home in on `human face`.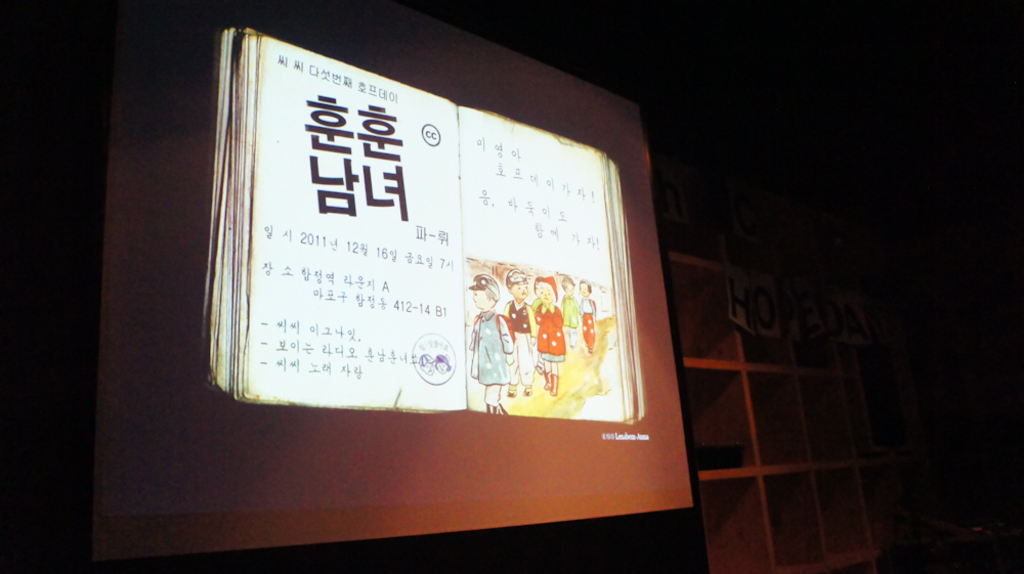
Homed in at [x1=538, y1=280, x2=561, y2=306].
